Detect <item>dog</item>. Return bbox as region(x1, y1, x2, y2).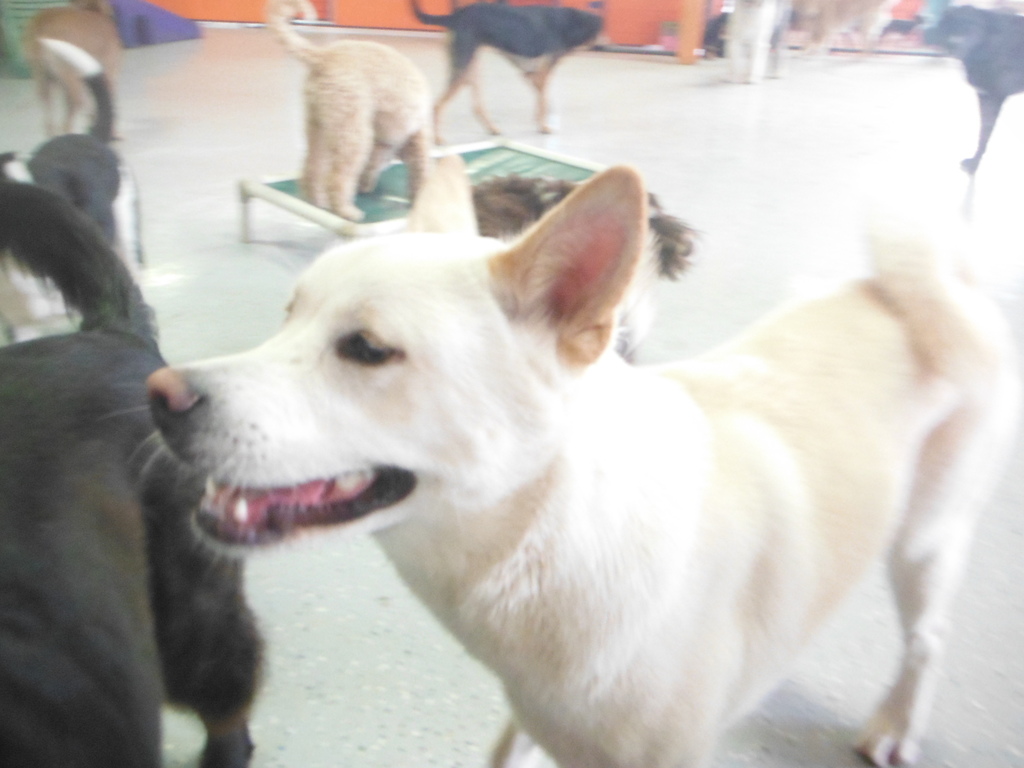
region(20, 0, 122, 142).
